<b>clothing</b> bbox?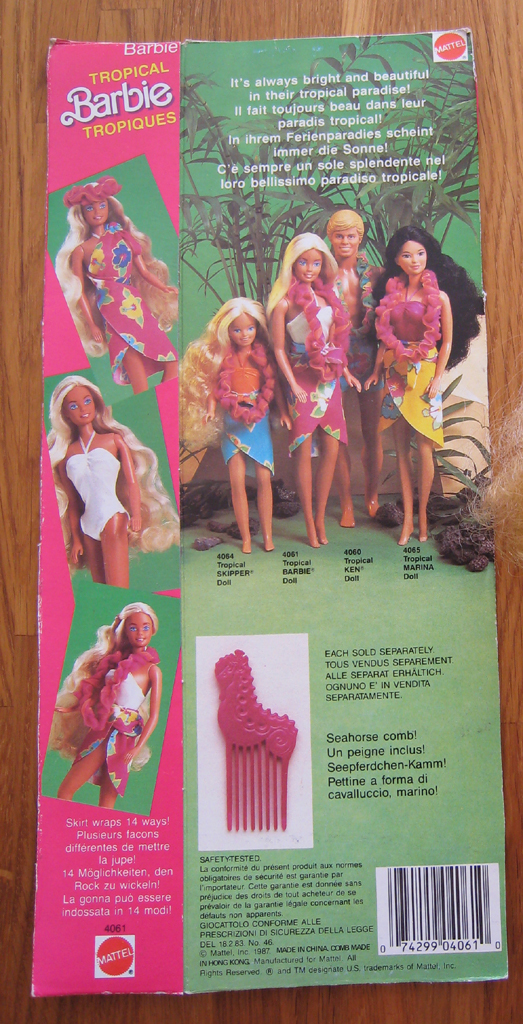
box=[211, 332, 284, 483]
